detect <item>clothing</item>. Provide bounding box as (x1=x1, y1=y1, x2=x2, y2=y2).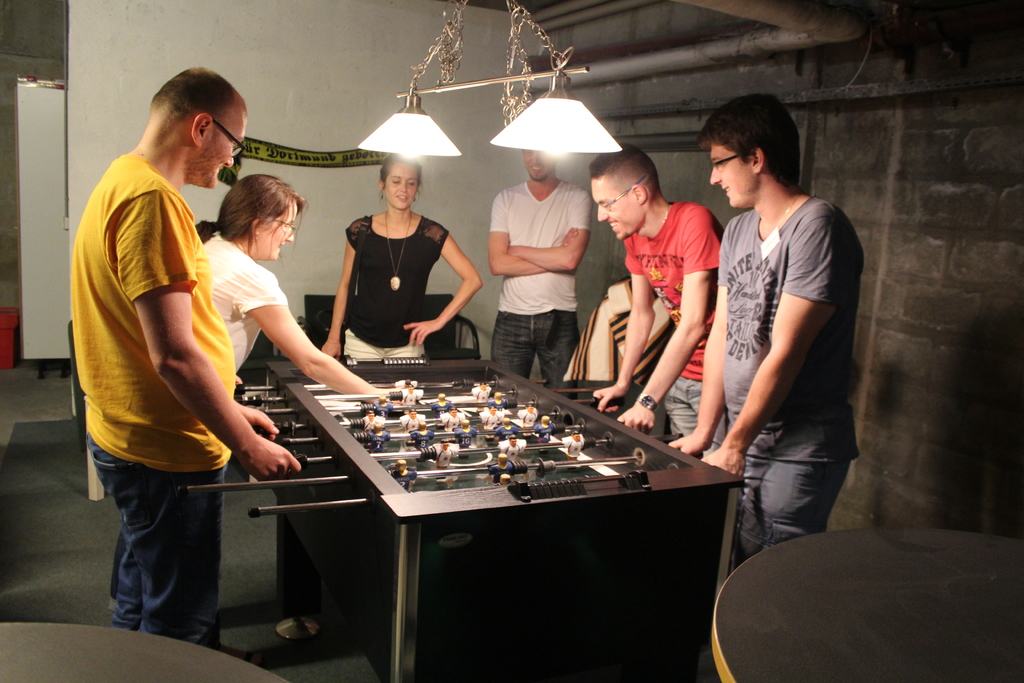
(x1=193, y1=227, x2=291, y2=375).
